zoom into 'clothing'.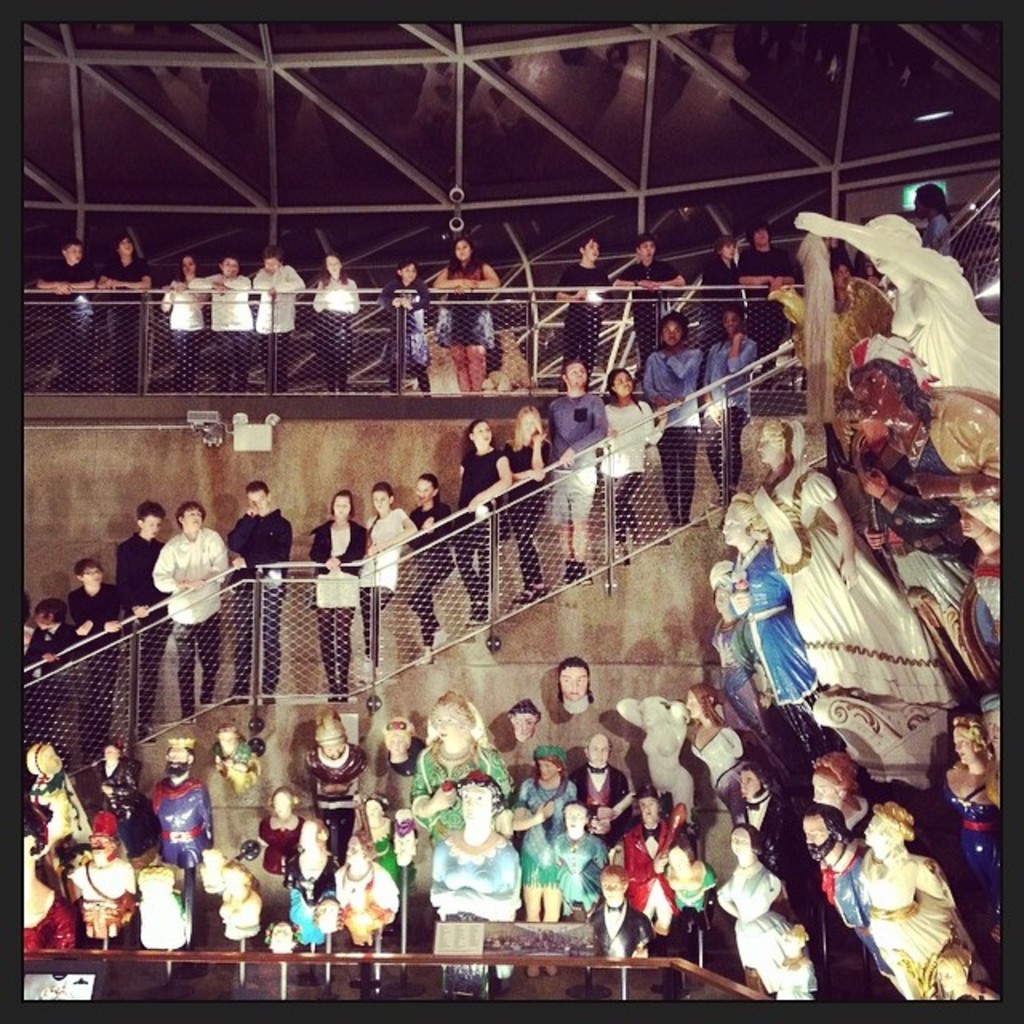
Zoom target: {"left": 382, "top": 739, "right": 430, "bottom": 779}.
